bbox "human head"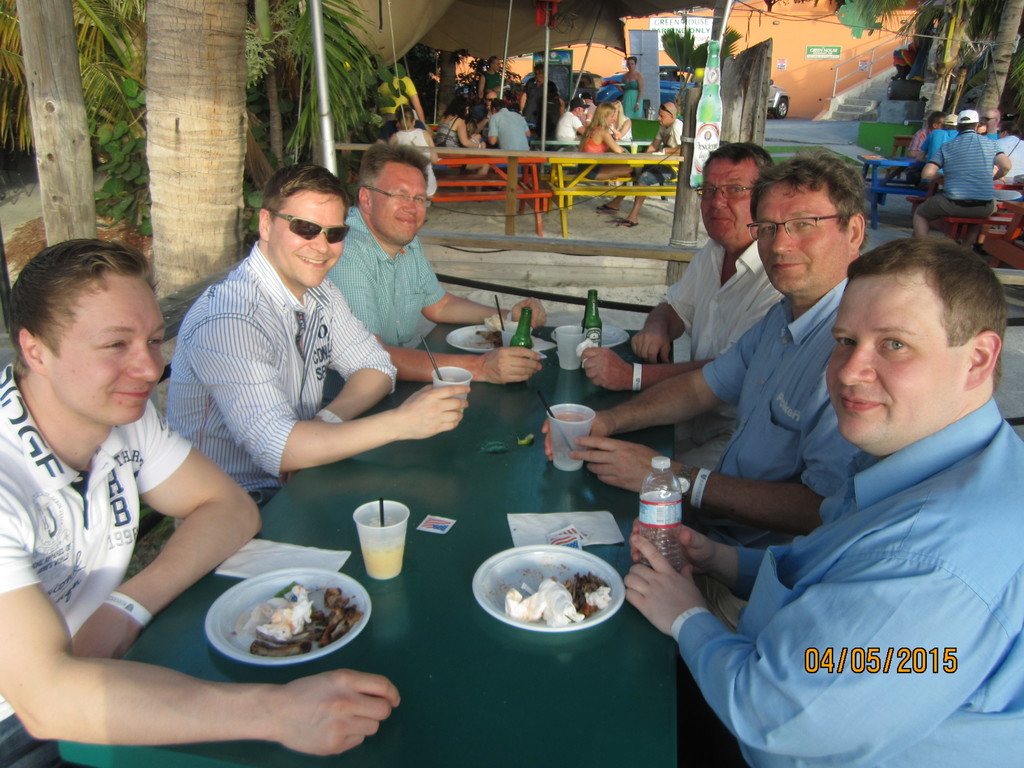
bbox(450, 94, 471, 119)
